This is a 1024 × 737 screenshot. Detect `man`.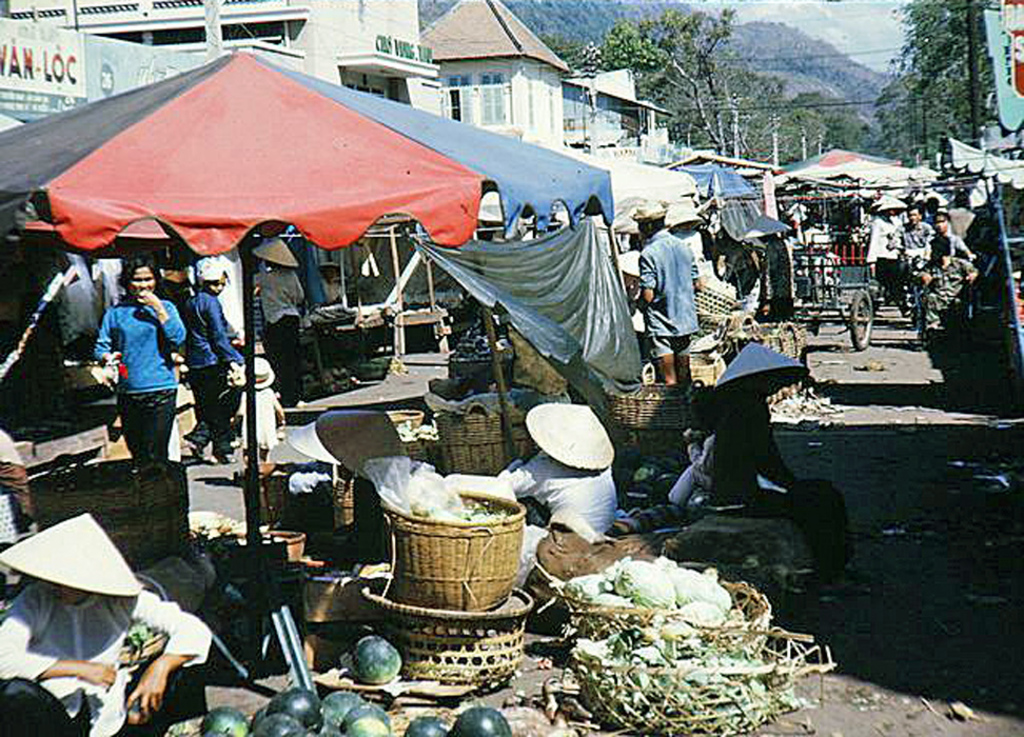
box(0, 514, 219, 736).
